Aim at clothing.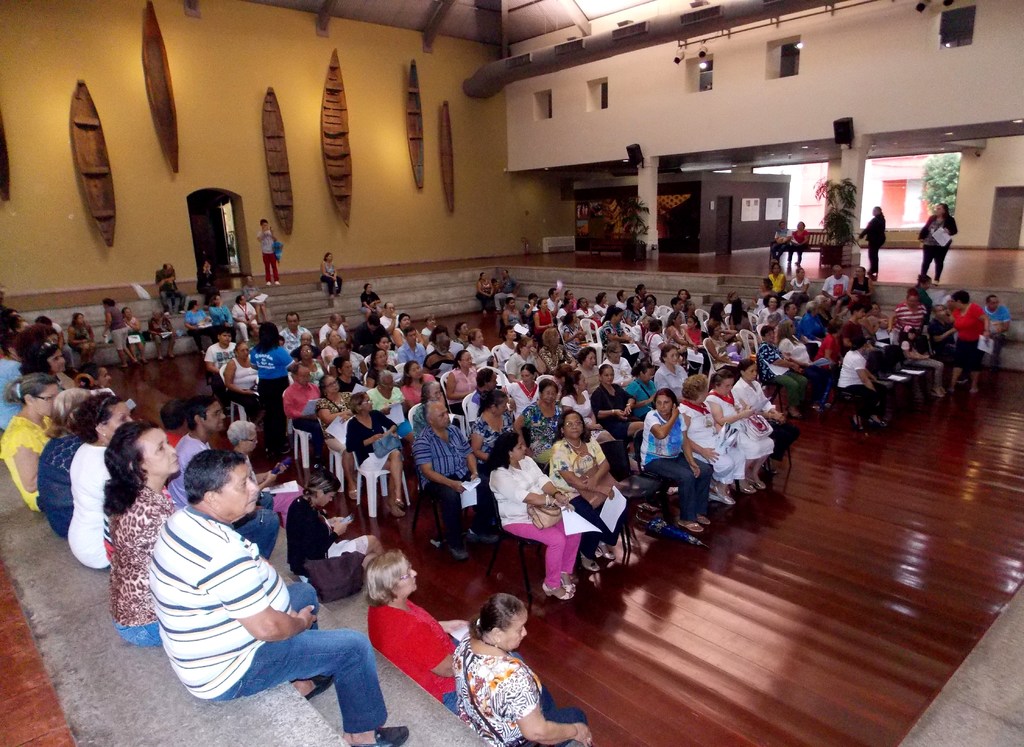
Aimed at detection(325, 265, 346, 297).
